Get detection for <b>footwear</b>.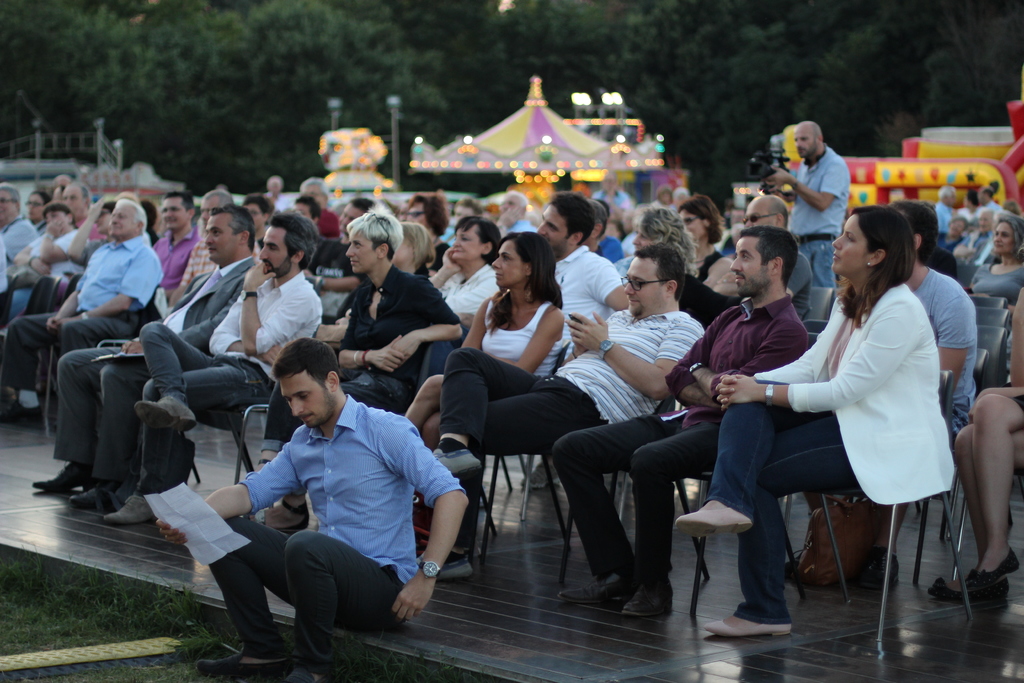
Detection: 618, 572, 674, 614.
